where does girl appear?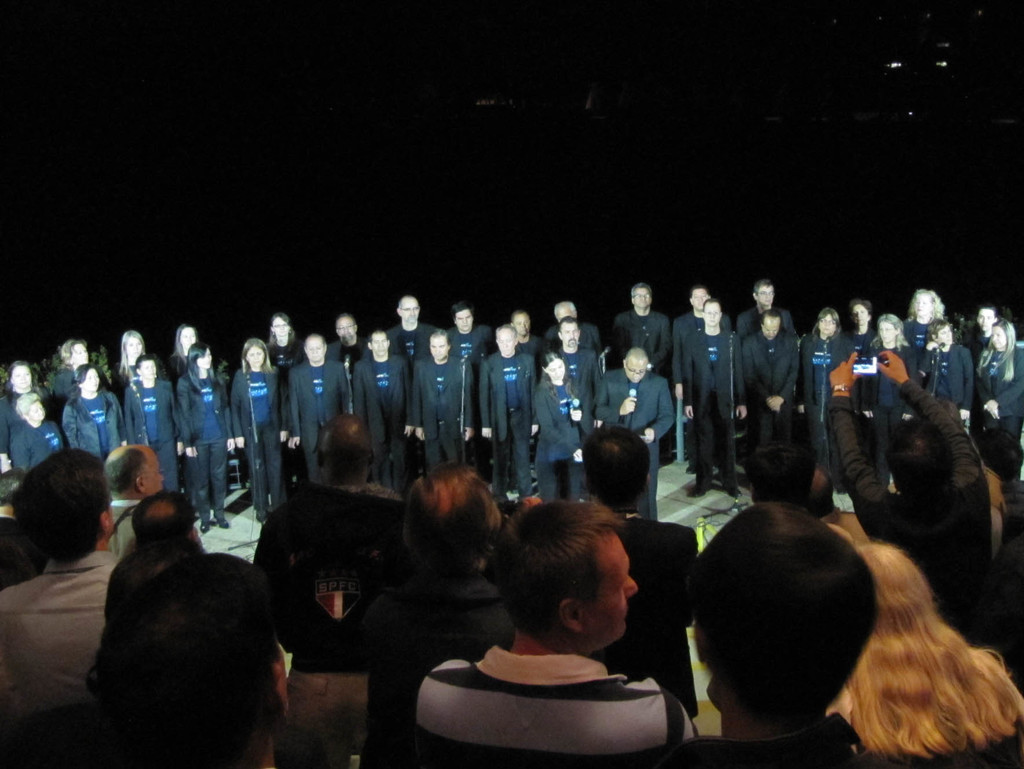
Appears at select_region(856, 313, 920, 497).
